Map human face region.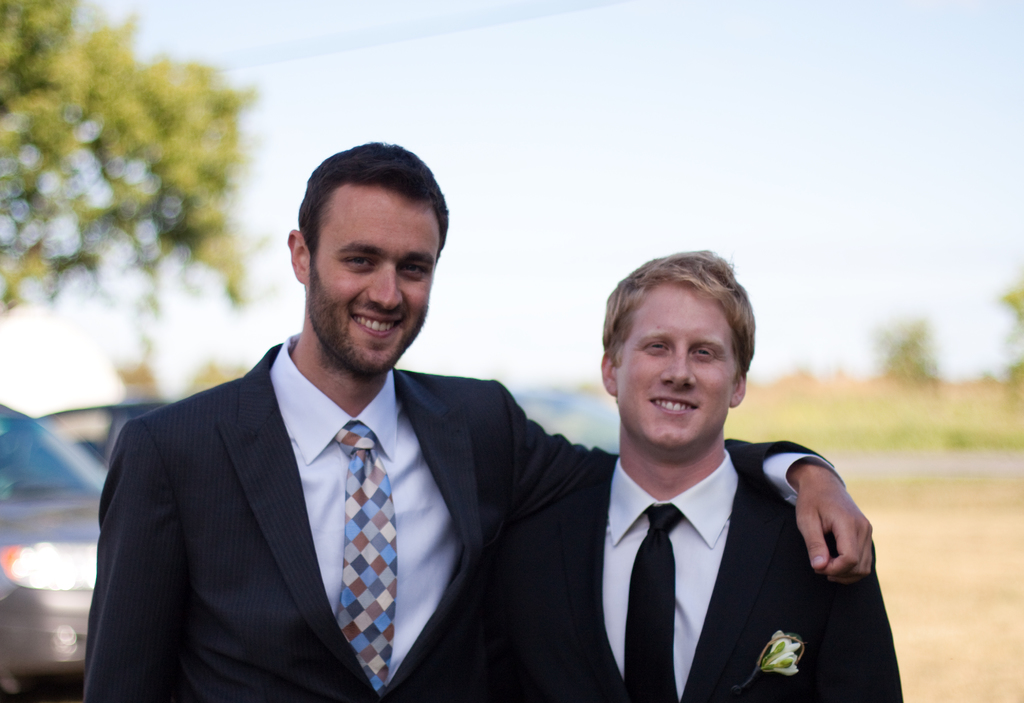
Mapped to box(309, 188, 440, 376).
